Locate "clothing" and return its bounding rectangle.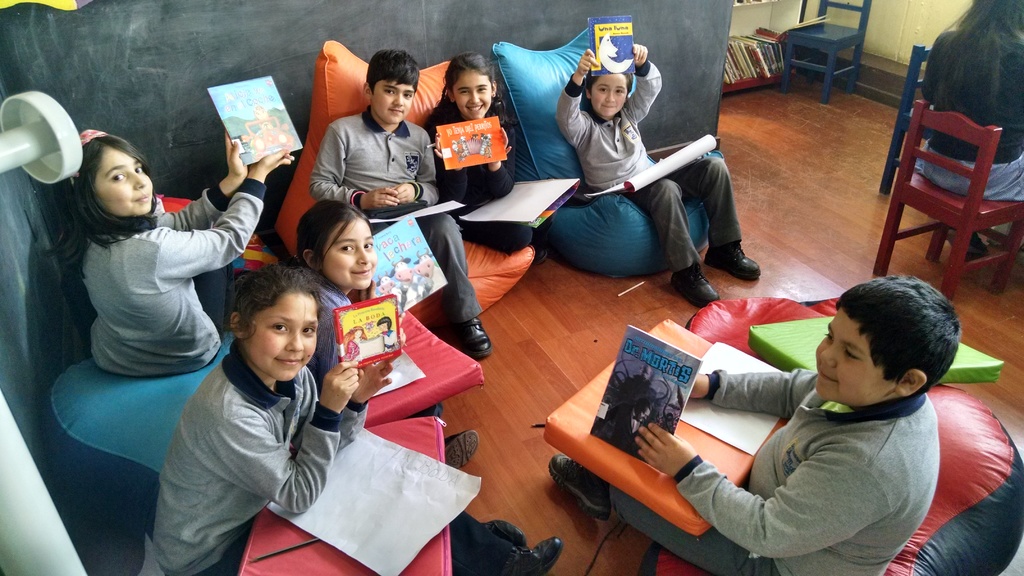
79:173:272:365.
